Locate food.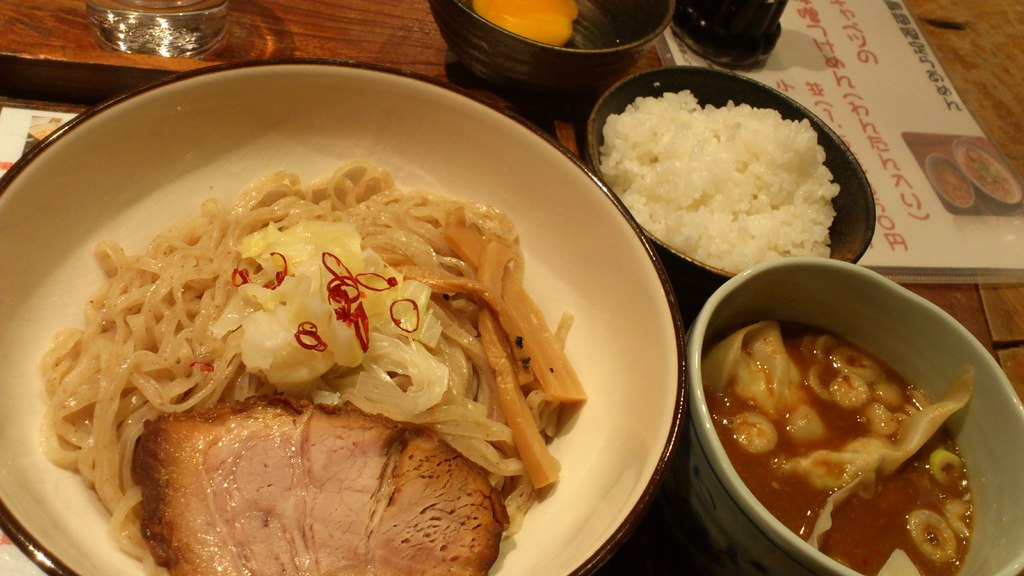
Bounding box: (468,0,615,44).
